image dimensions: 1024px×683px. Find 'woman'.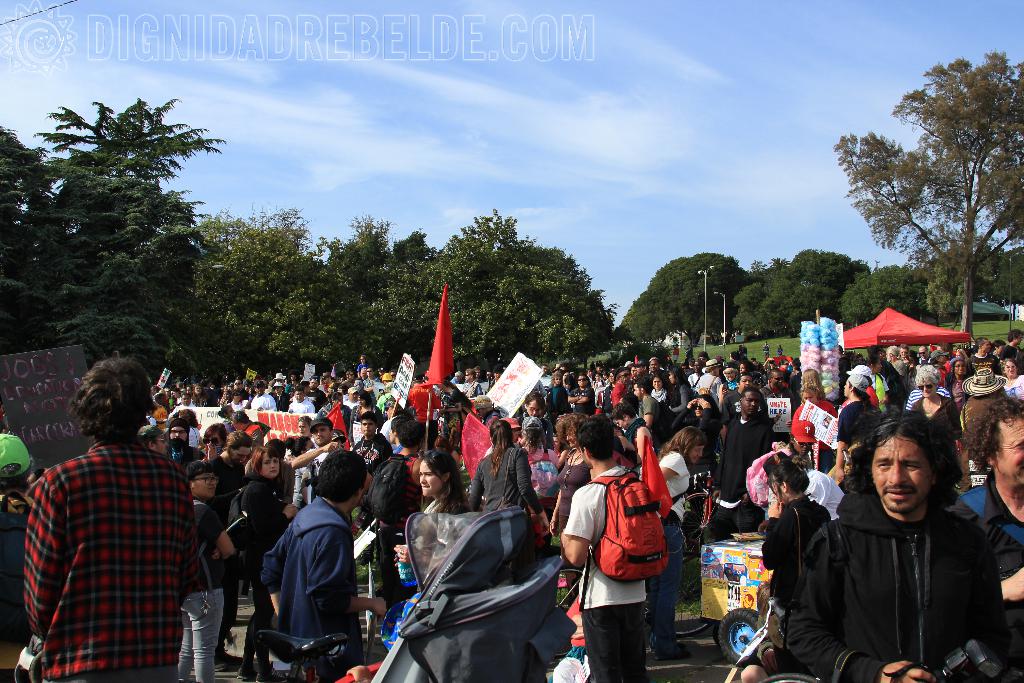
bbox=[466, 418, 548, 558].
